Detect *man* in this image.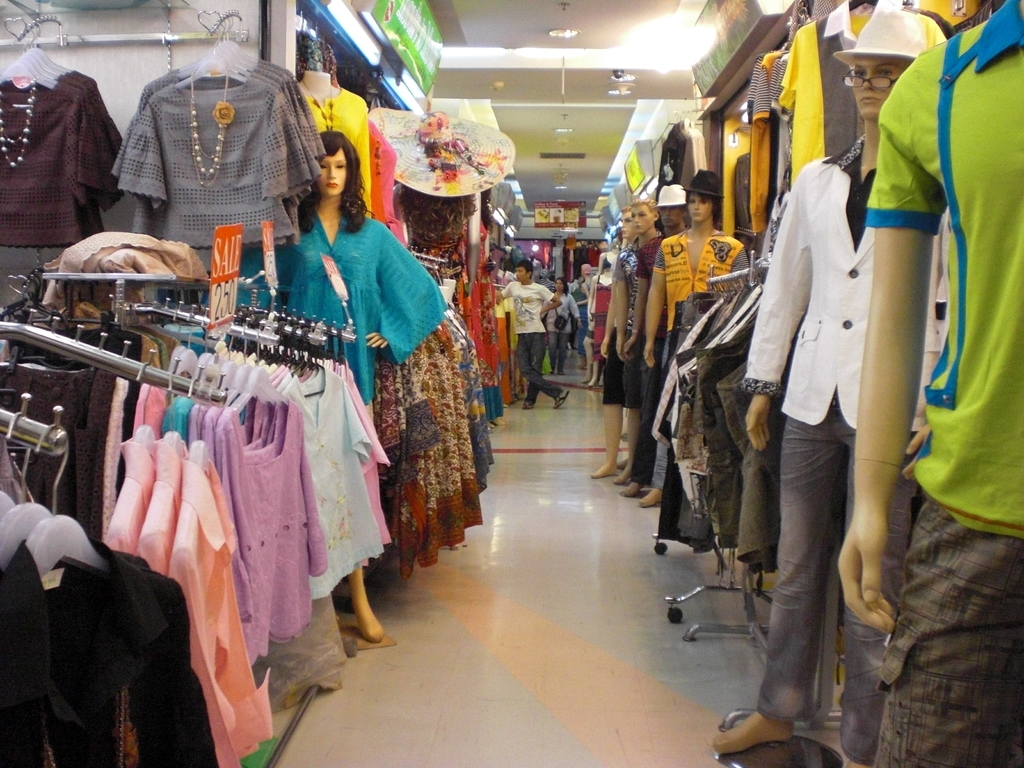
Detection: <bbox>639, 167, 750, 509</bbox>.
